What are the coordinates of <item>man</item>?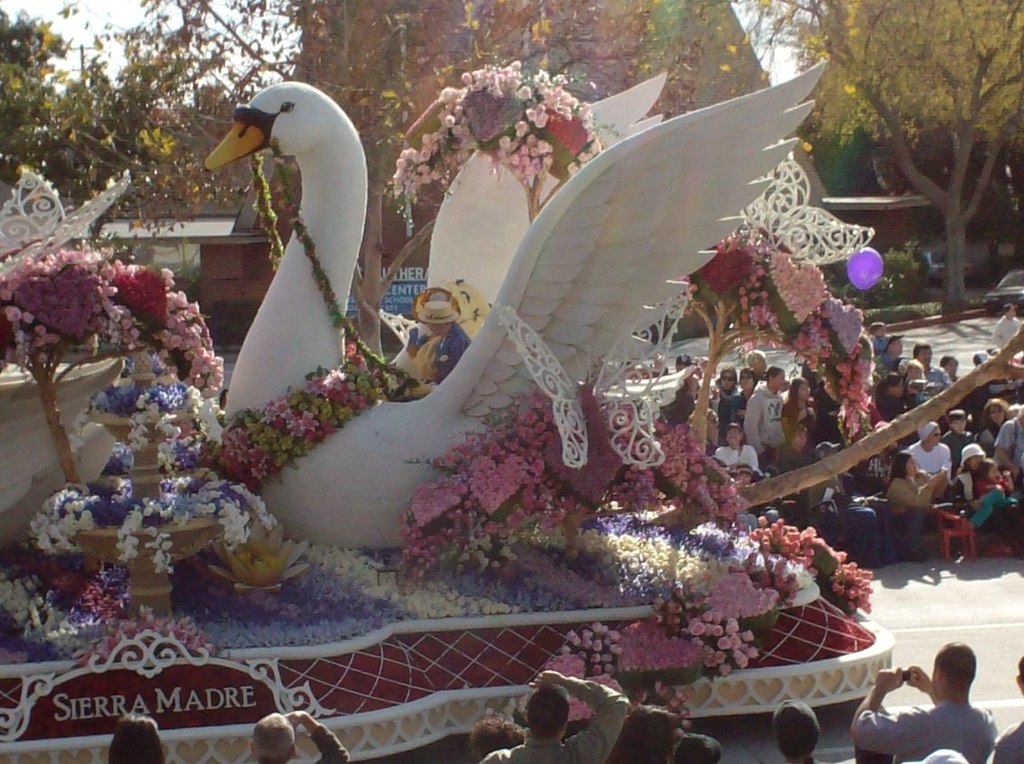
848:640:998:763.
